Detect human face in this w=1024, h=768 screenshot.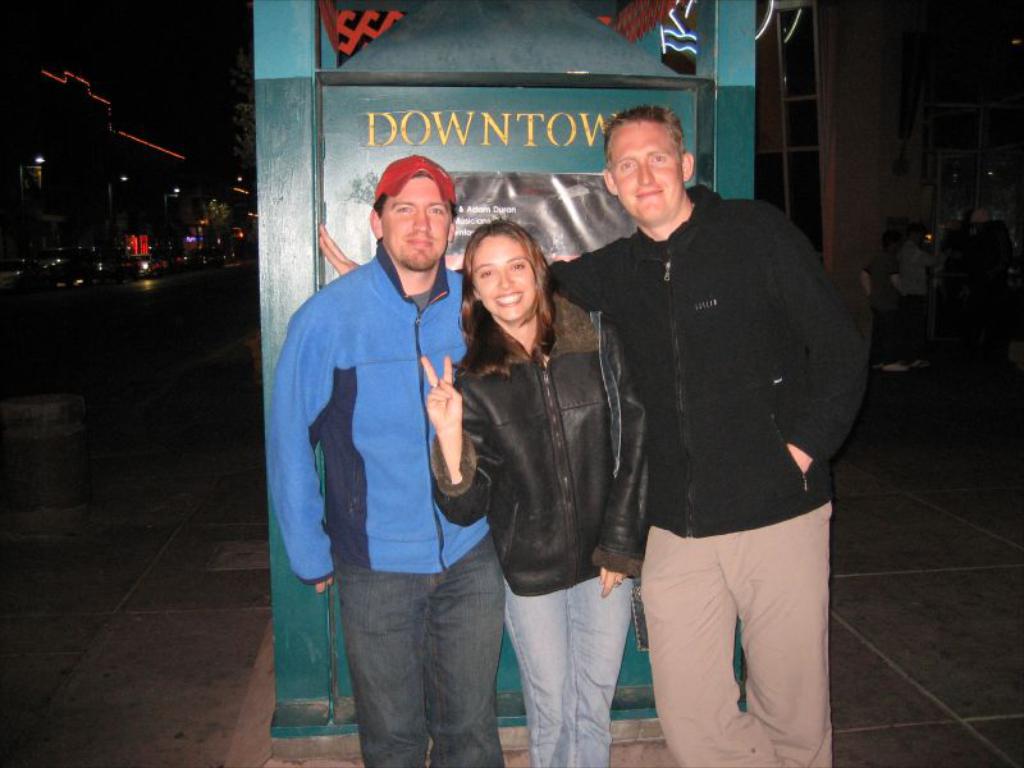
Detection: {"x1": 471, "y1": 236, "x2": 536, "y2": 321}.
